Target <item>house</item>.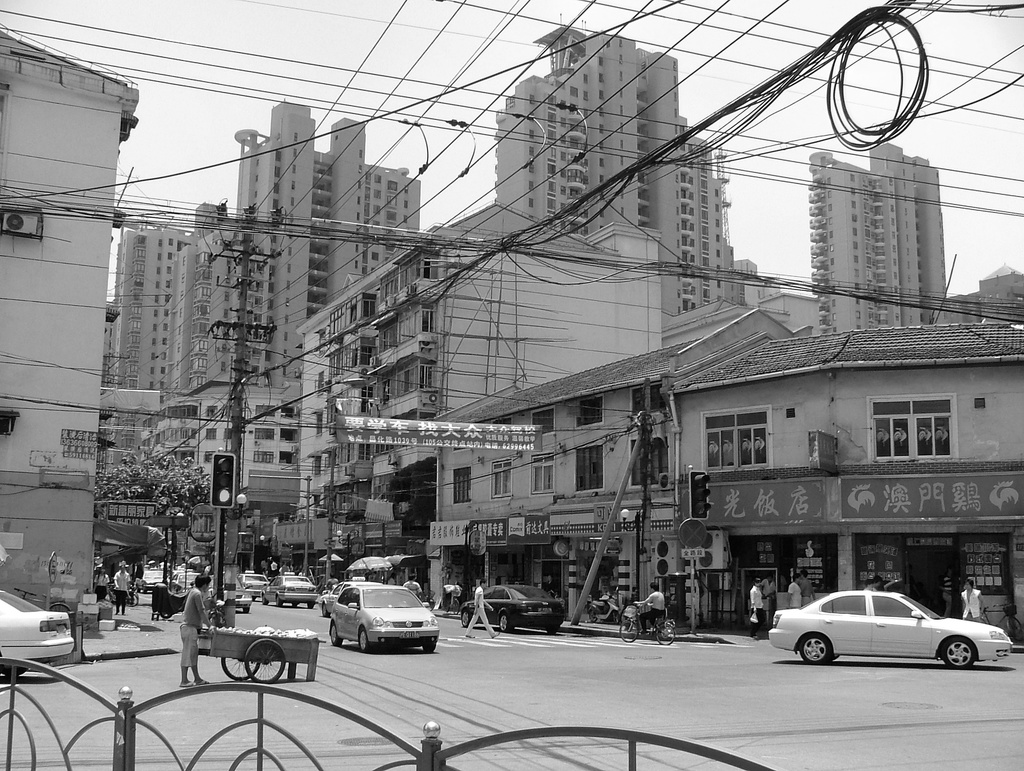
Target region: [385, 291, 1018, 583].
